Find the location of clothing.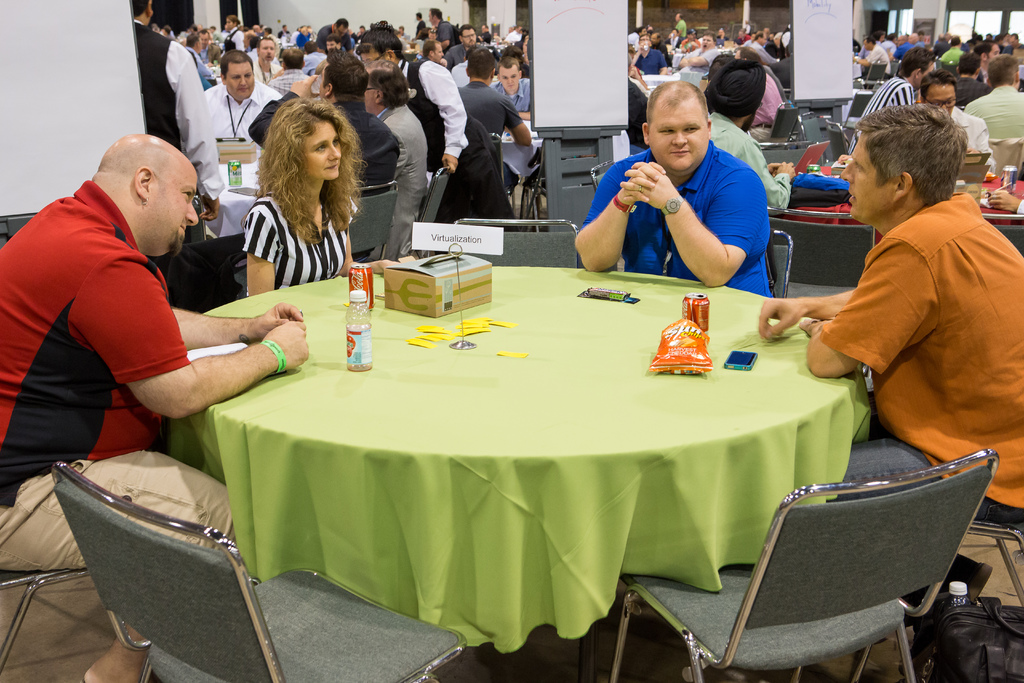
Location: [463,80,522,181].
